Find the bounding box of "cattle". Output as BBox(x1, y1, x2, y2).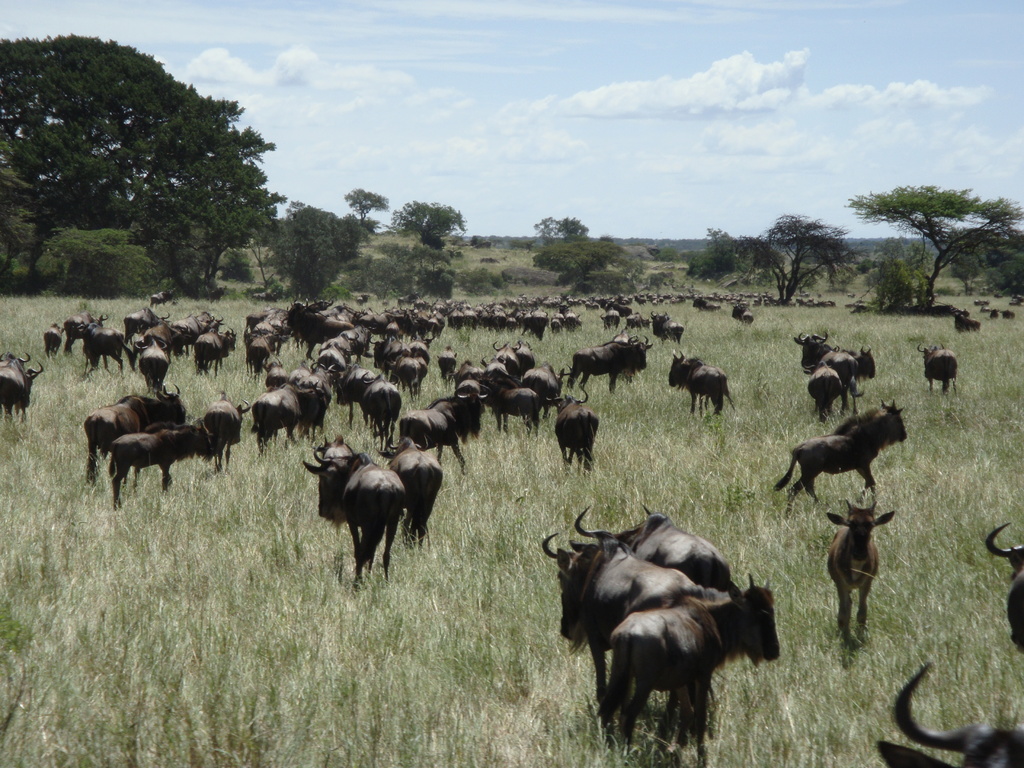
BBox(778, 400, 906, 520).
